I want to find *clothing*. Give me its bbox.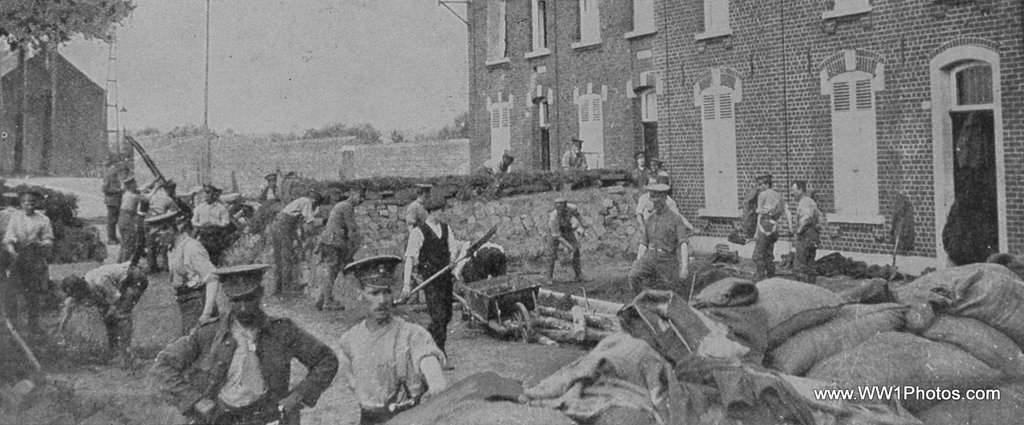
(x1=273, y1=198, x2=320, y2=291).
